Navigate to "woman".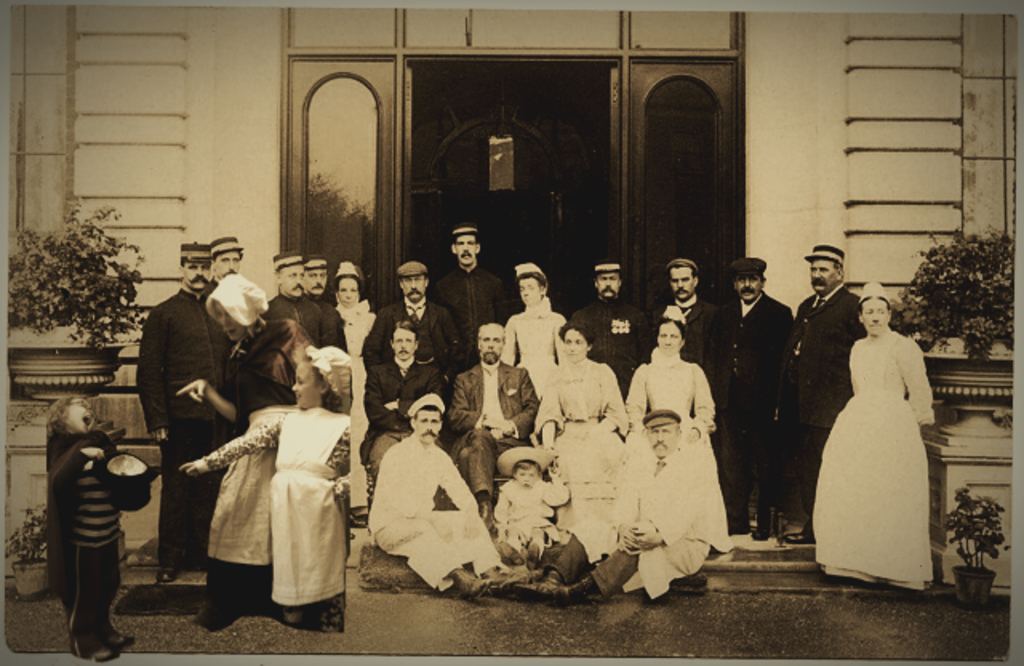
Navigation target: x1=624, y1=314, x2=734, y2=554.
